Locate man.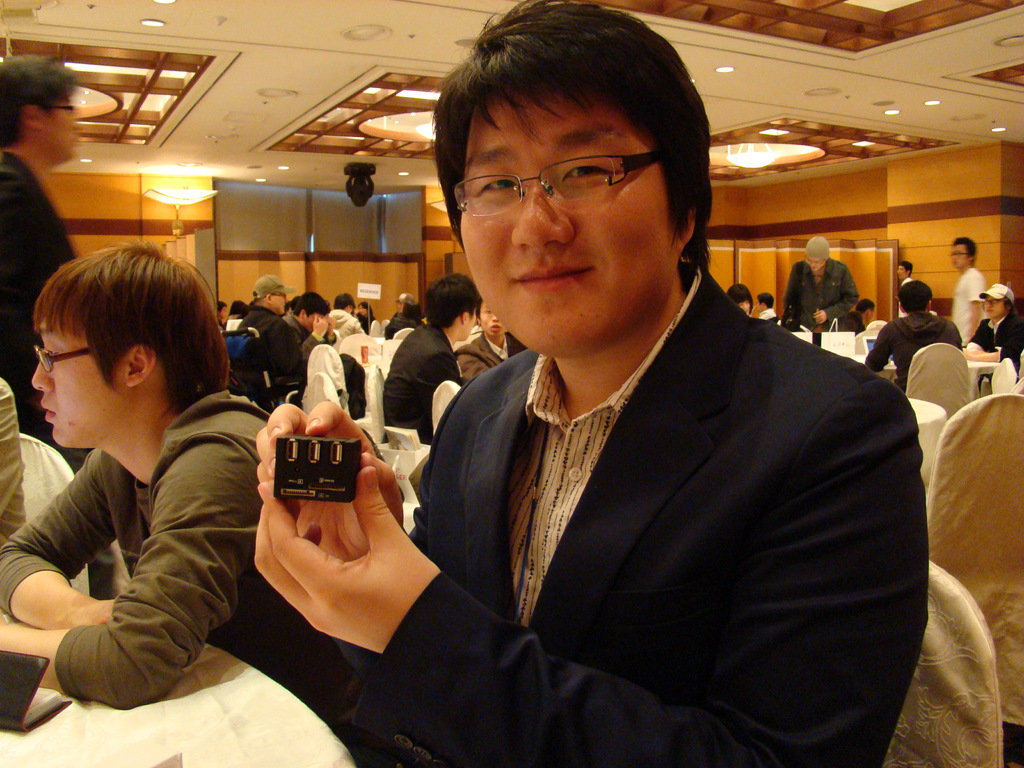
Bounding box: (left=893, top=261, right=917, bottom=320).
